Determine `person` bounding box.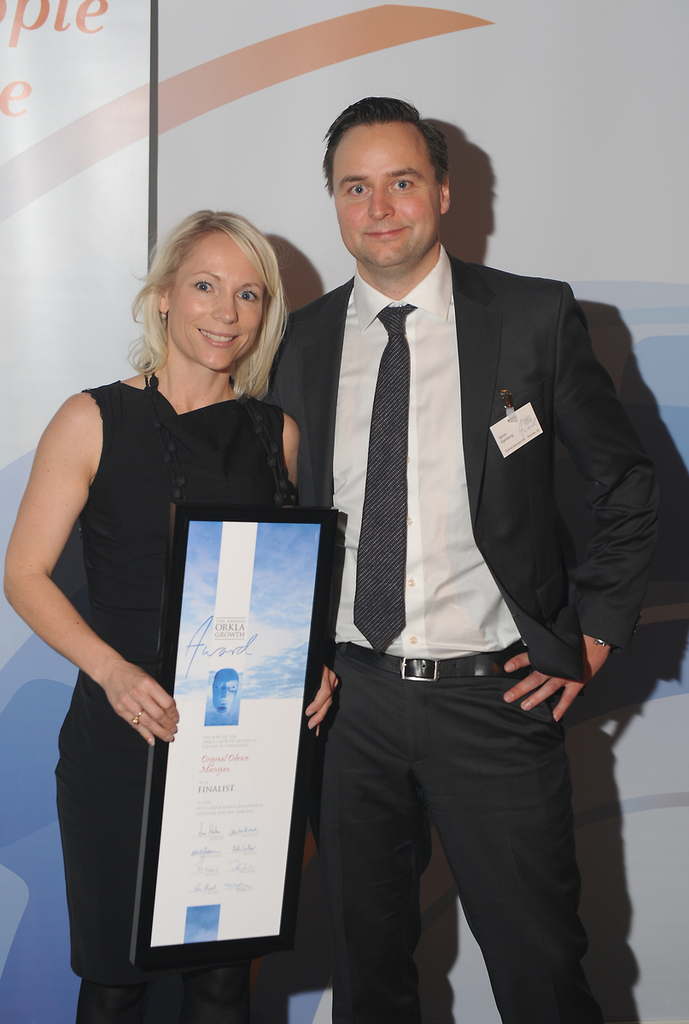
Determined: {"left": 42, "top": 220, "right": 334, "bottom": 1003}.
